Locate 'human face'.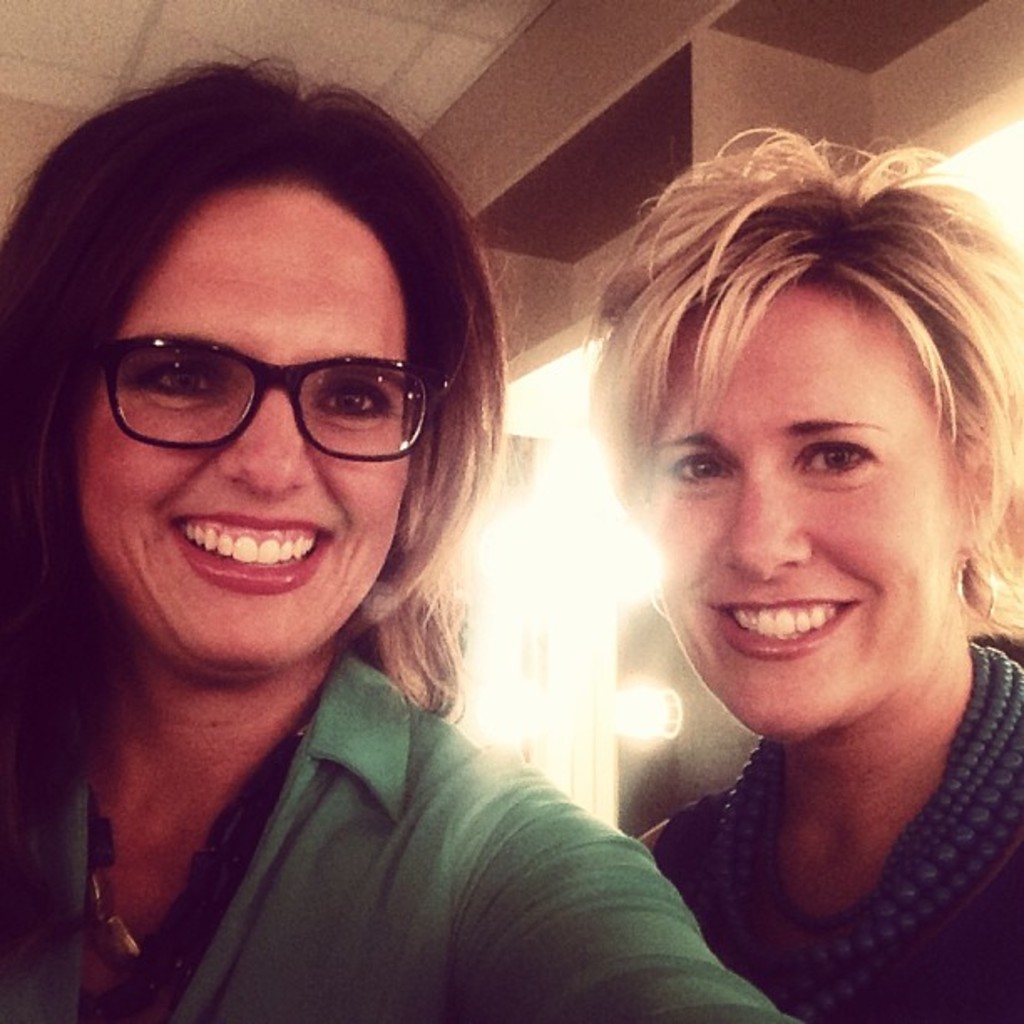
Bounding box: {"x1": 641, "y1": 289, "x2": 957, "y2": 736}.
